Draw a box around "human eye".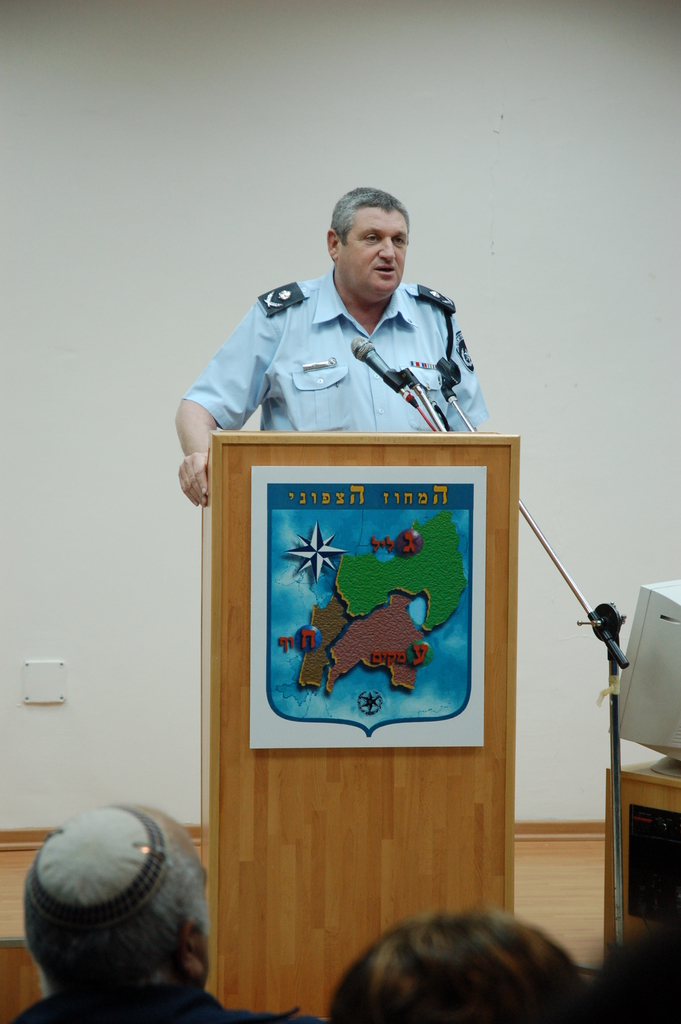
<box>359,231,384,243</box>.
